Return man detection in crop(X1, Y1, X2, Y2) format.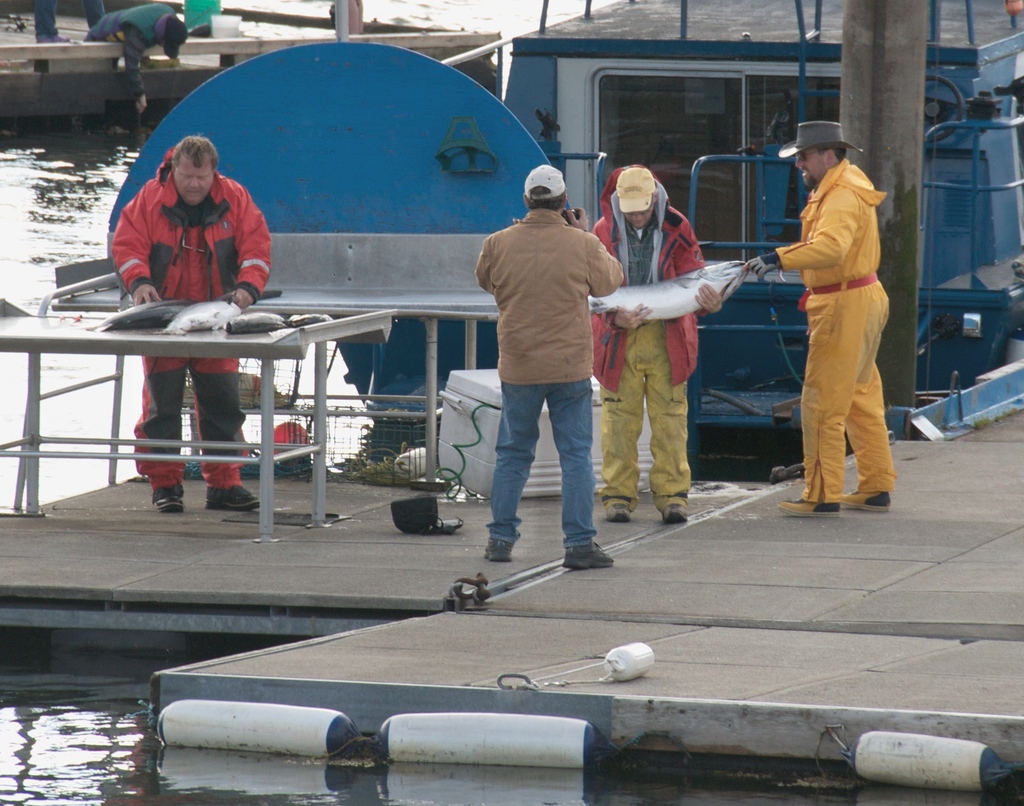
crop(588, 164, 736, 526).
